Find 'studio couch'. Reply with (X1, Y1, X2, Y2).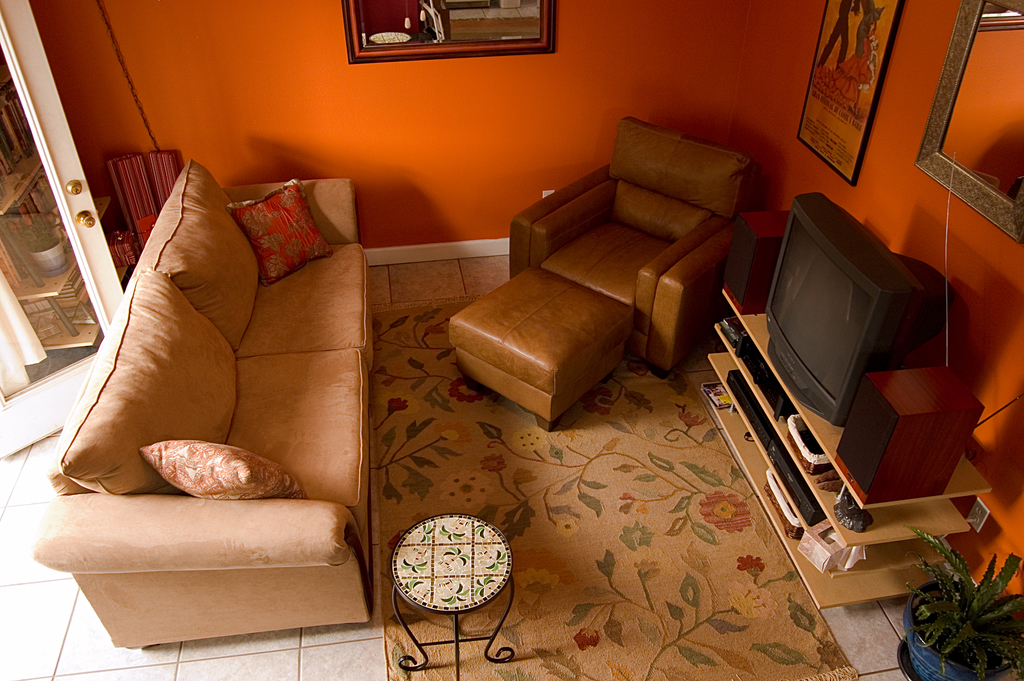
(435, 111, 757, 434).
